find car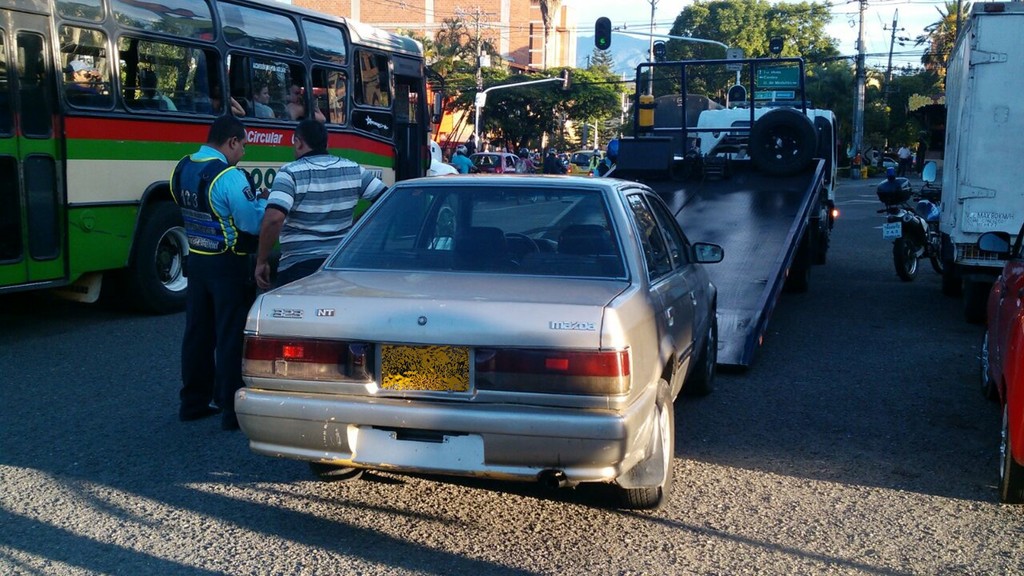
468,152,525,172
